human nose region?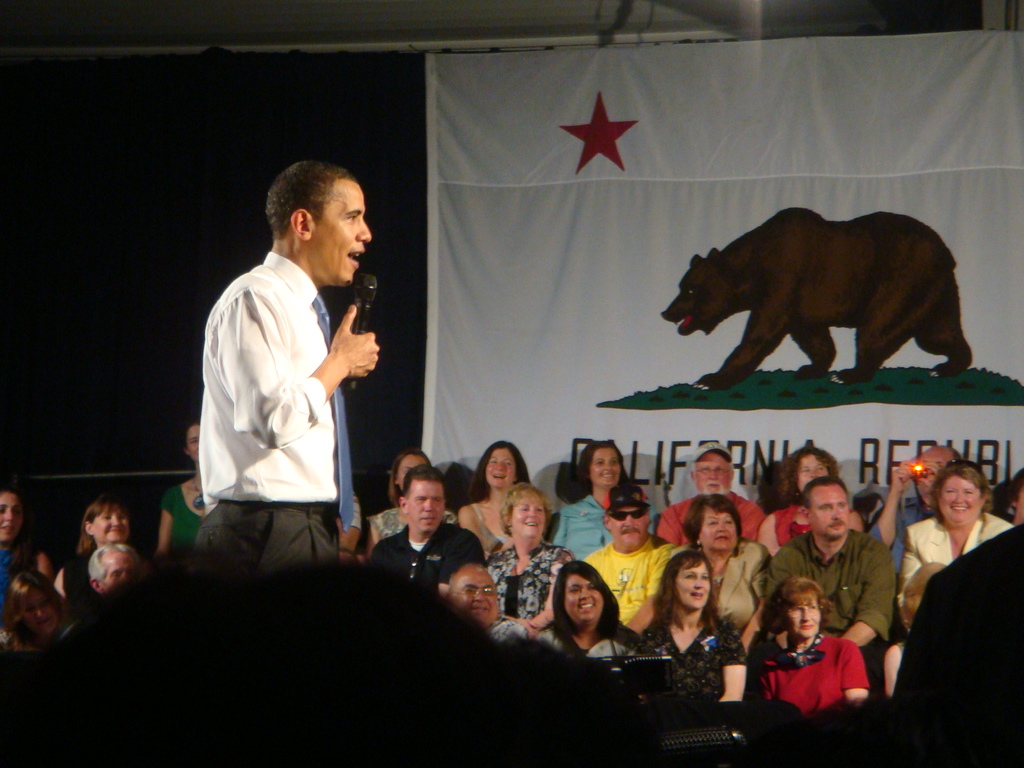
(x1=694, y1=579, x2=706, y2=589)
